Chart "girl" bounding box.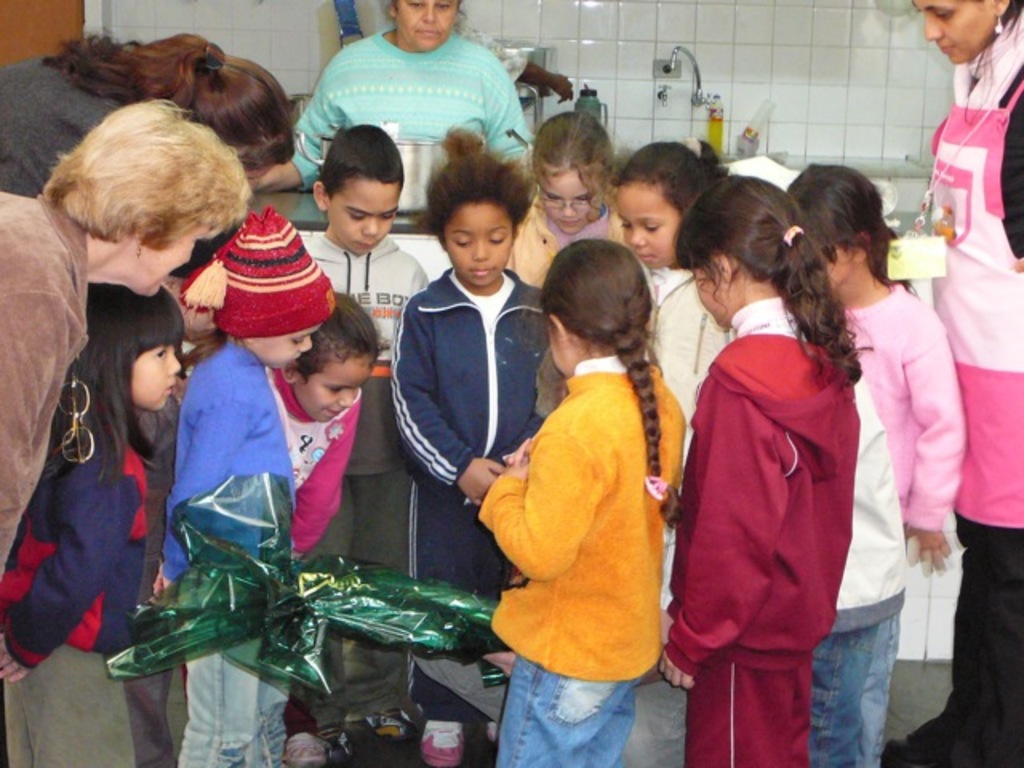
Charted: <bbox>149, 206, 342, 766</bbox>.
